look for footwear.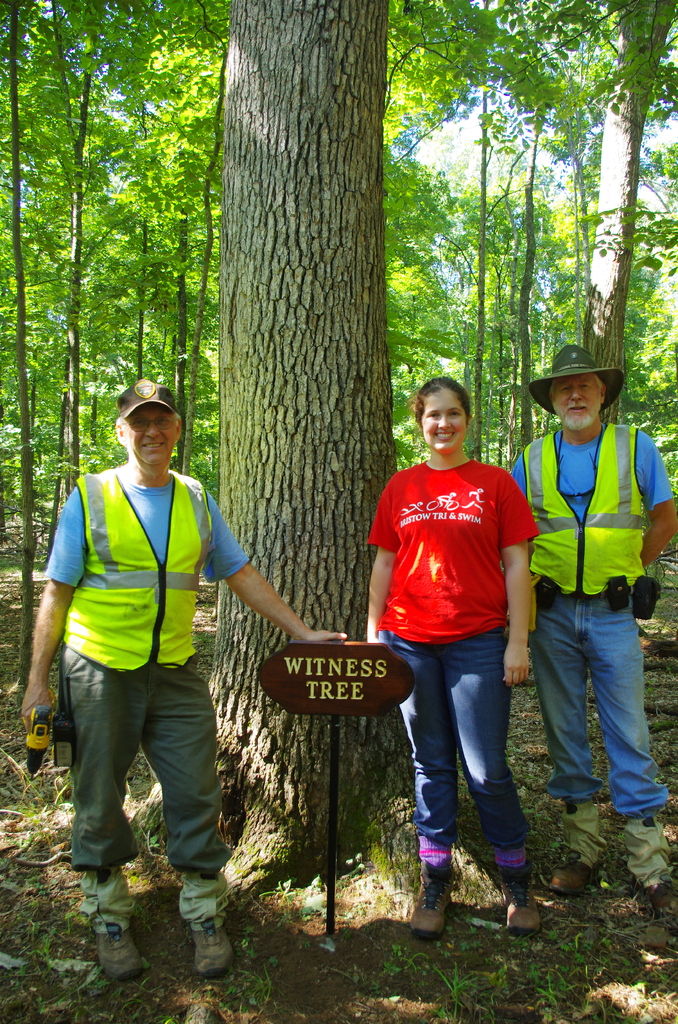
Found: [644, 883, 675, 916].
